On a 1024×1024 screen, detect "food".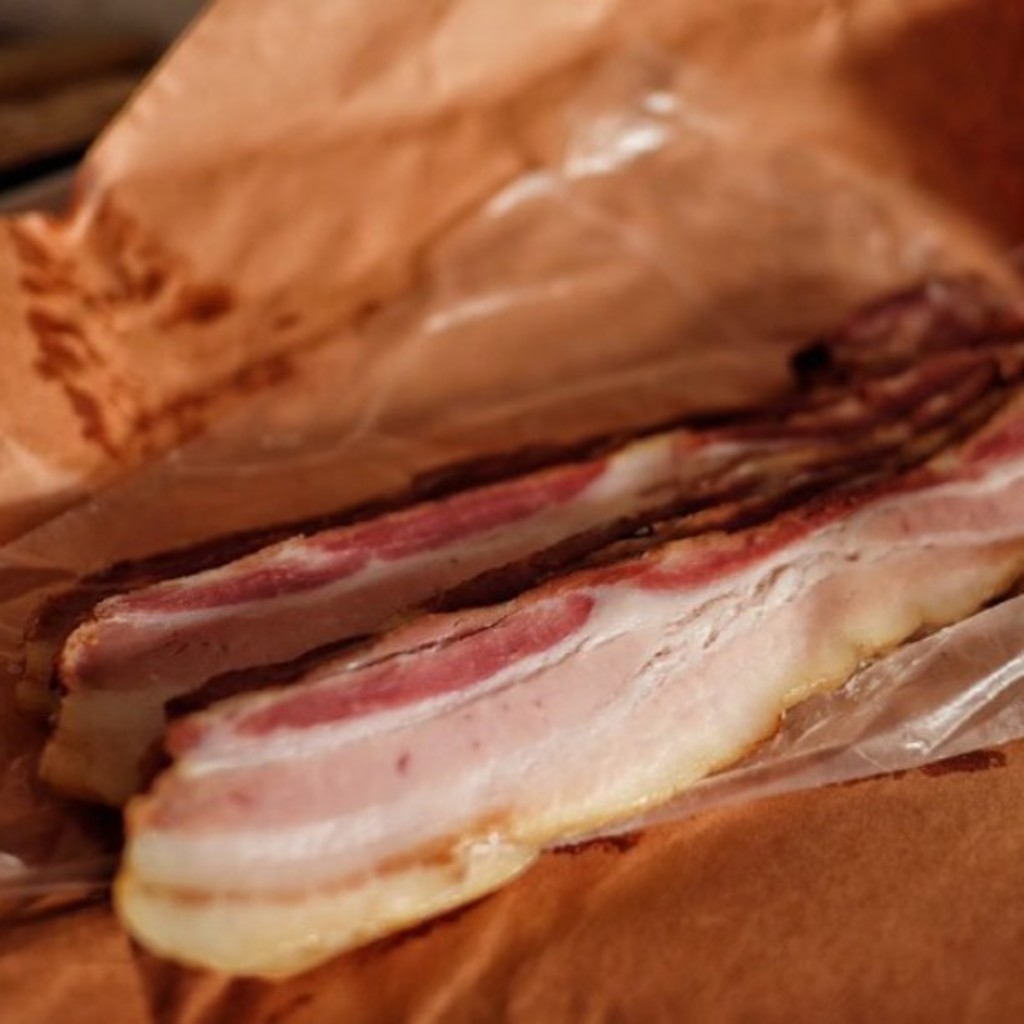
0,25,1023,537.
